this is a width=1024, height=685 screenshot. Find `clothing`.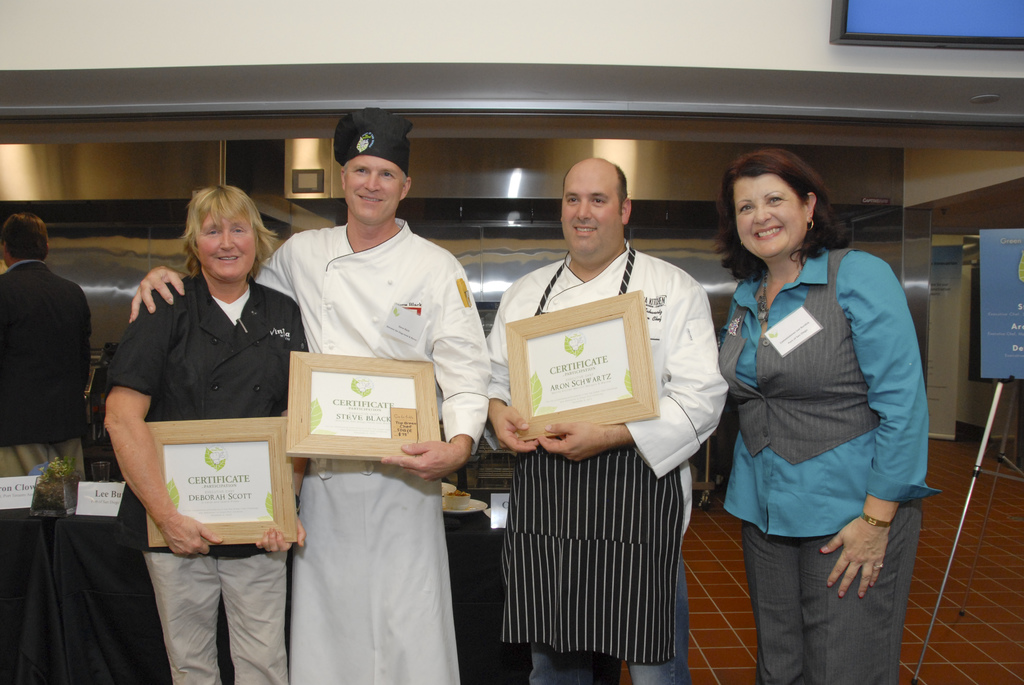
Bounding box: 0 263 90 484.
